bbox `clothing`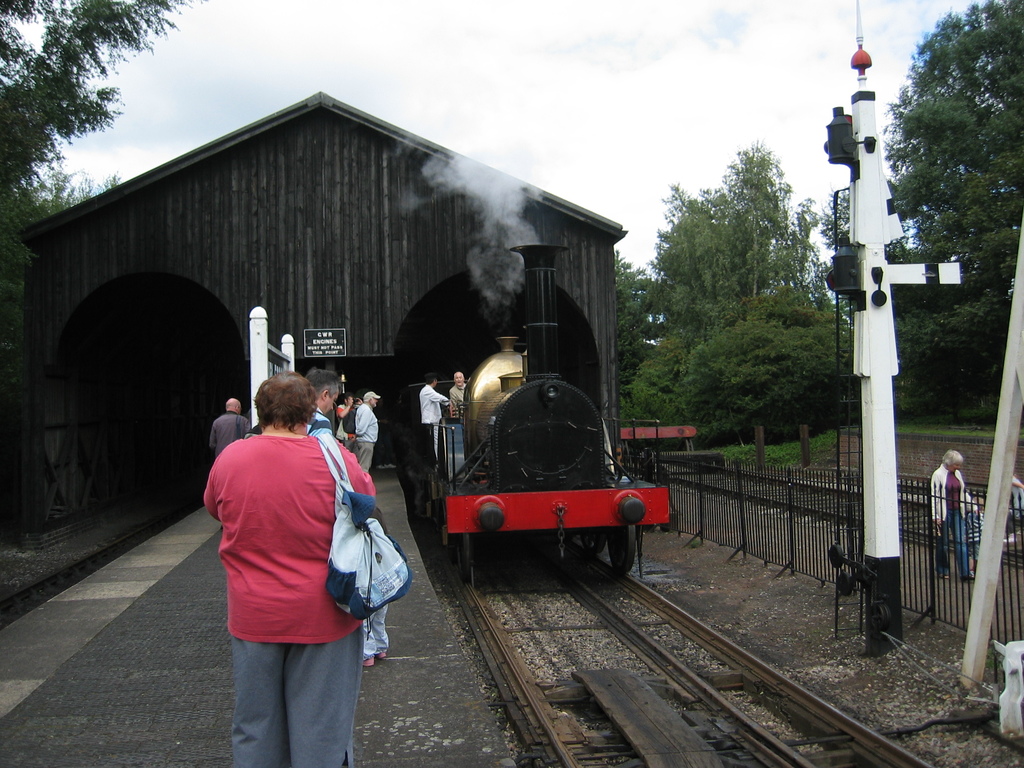
l=311, t=413, r=341, b=446
